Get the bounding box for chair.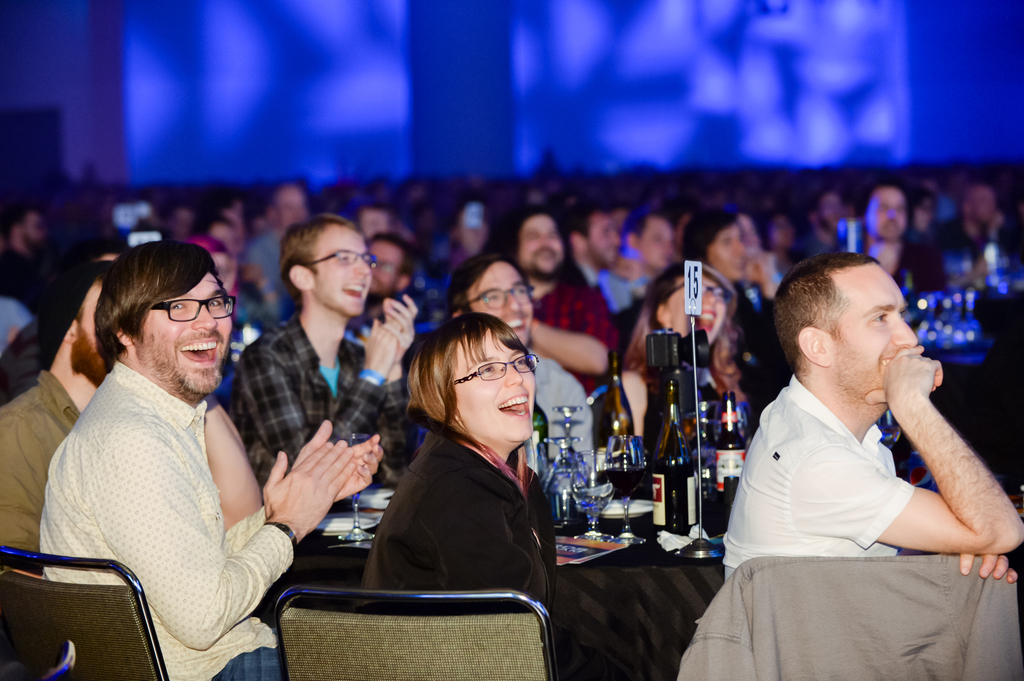
[x1=268, y1=587, x2=557, y2=680].
